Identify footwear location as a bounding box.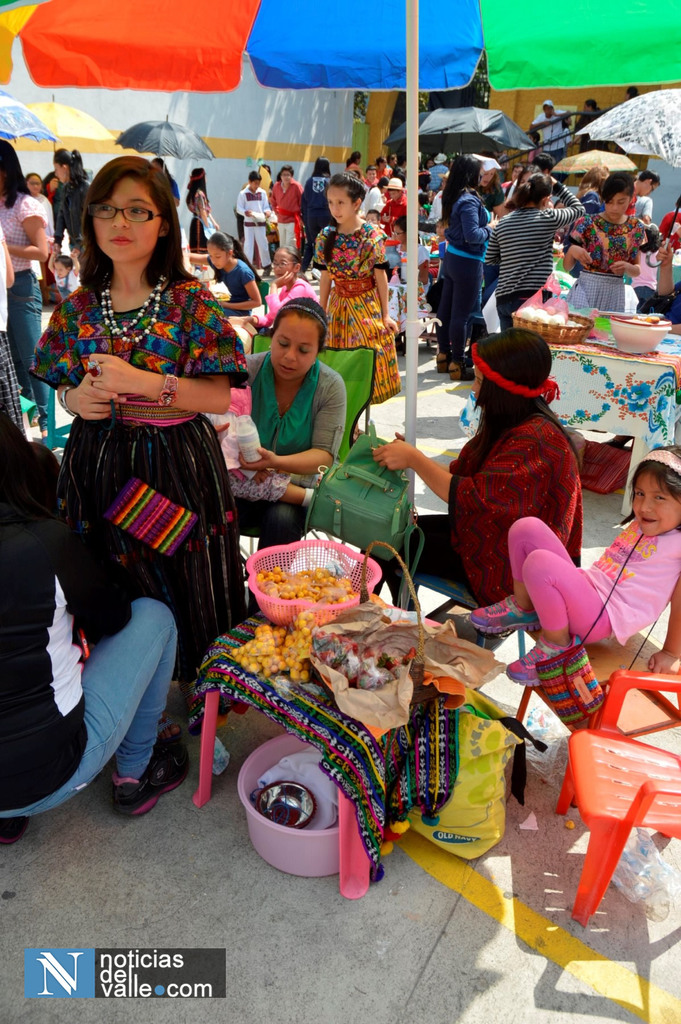
pyautogui.locateOnScreen(463, 593, 540, 634).
